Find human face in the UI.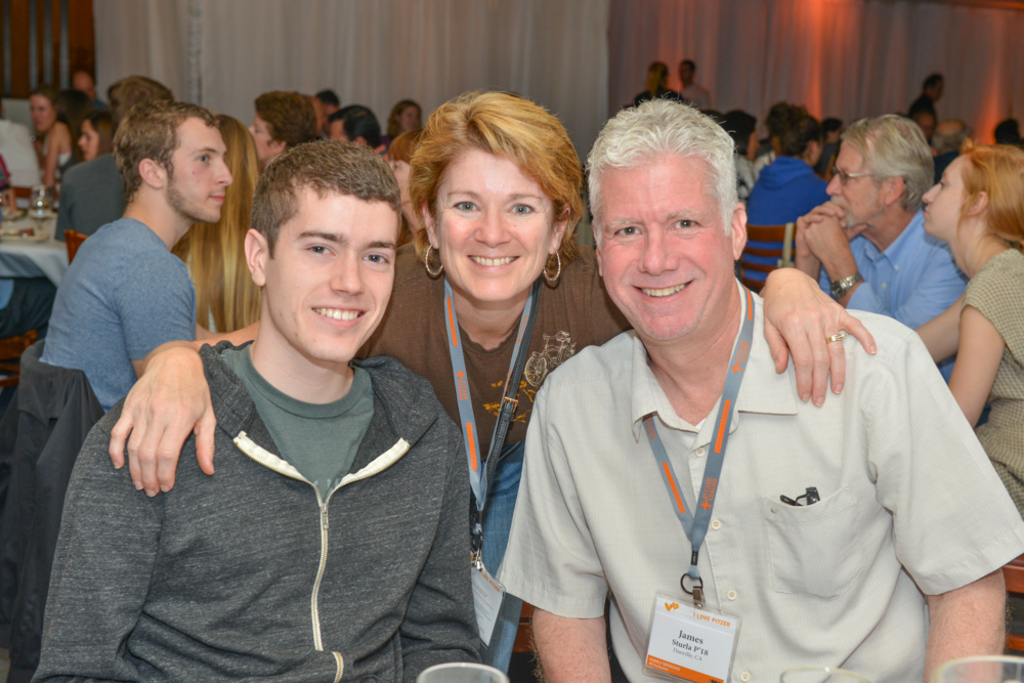
UI element at crop(169, 112, 238, 224).
